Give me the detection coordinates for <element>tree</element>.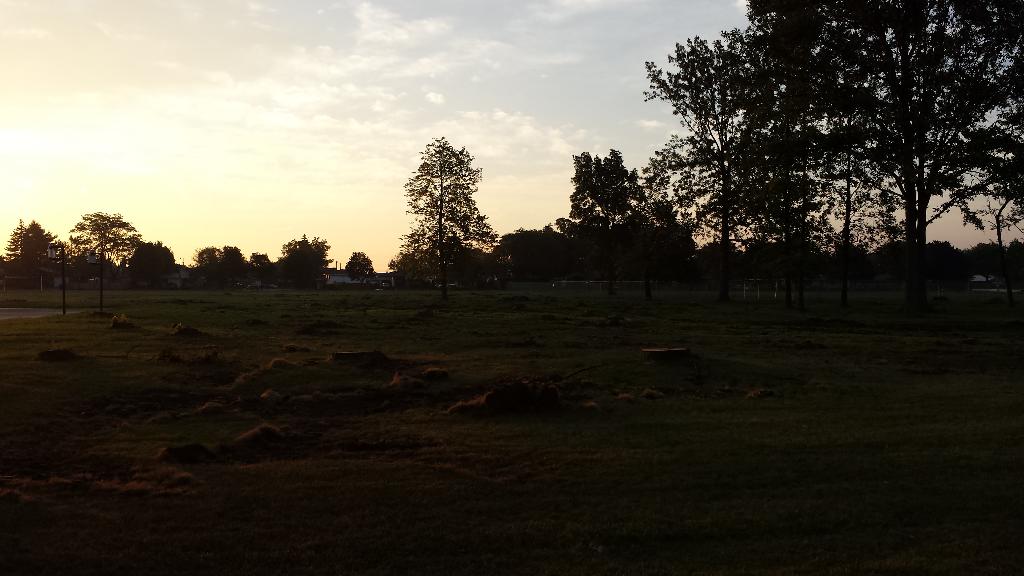
[x1=4, y1=218, x2=72, y2=312].
